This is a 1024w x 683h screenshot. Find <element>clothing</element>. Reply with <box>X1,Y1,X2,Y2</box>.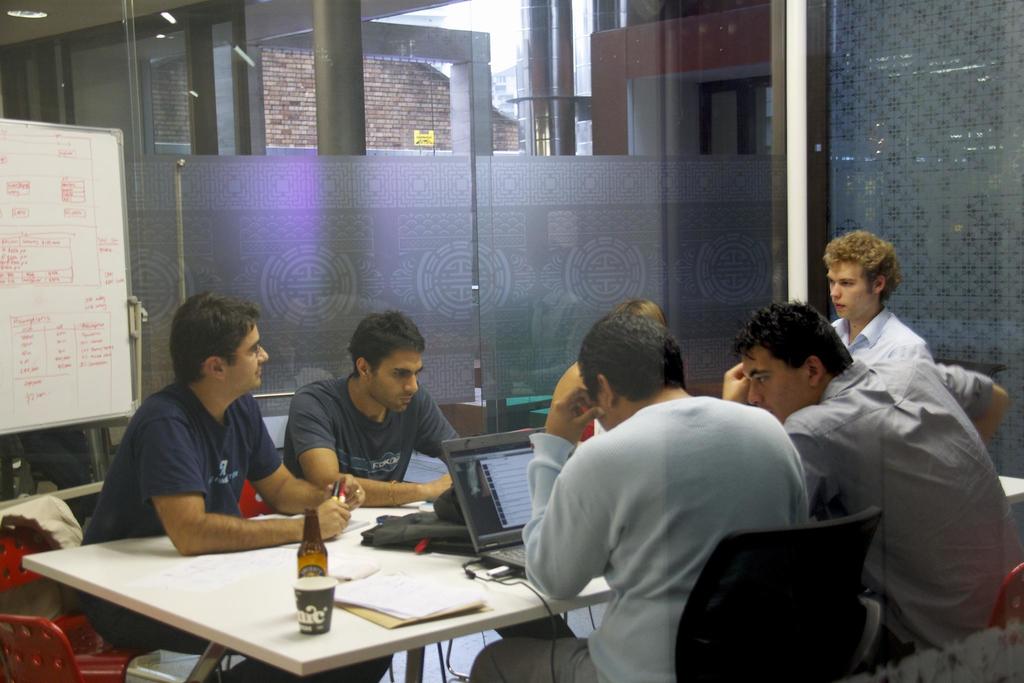
<box>781,348,1023,670</box>.
